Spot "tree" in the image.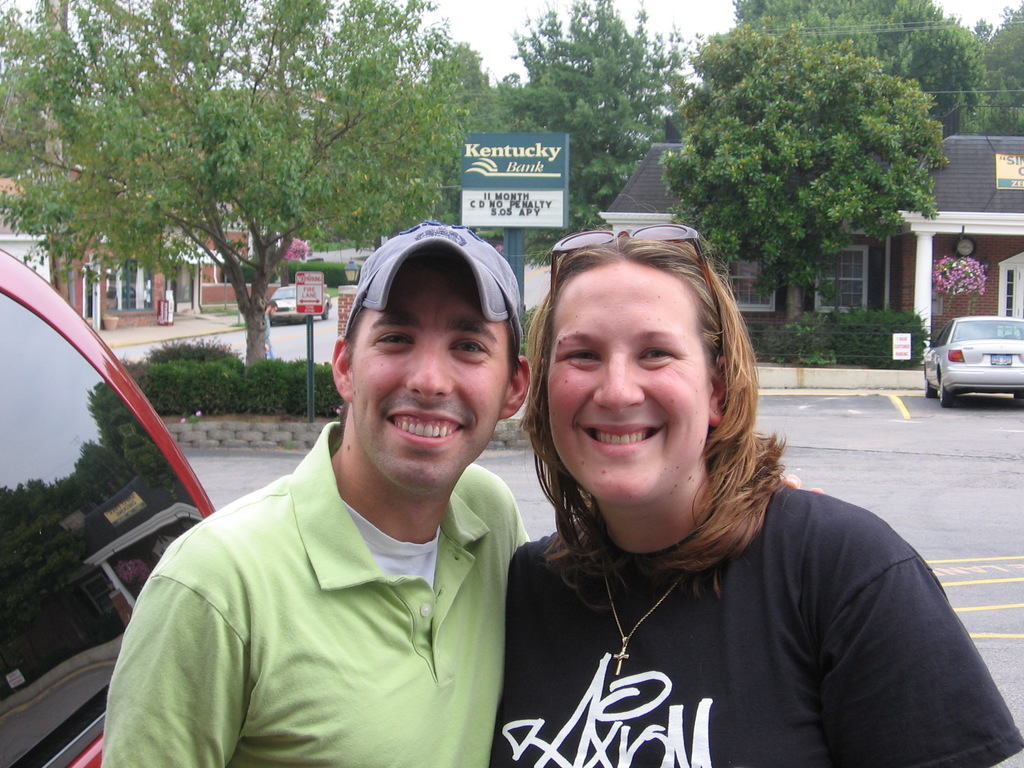
"tree" found at bbox=[1, 0, 472, 365].
